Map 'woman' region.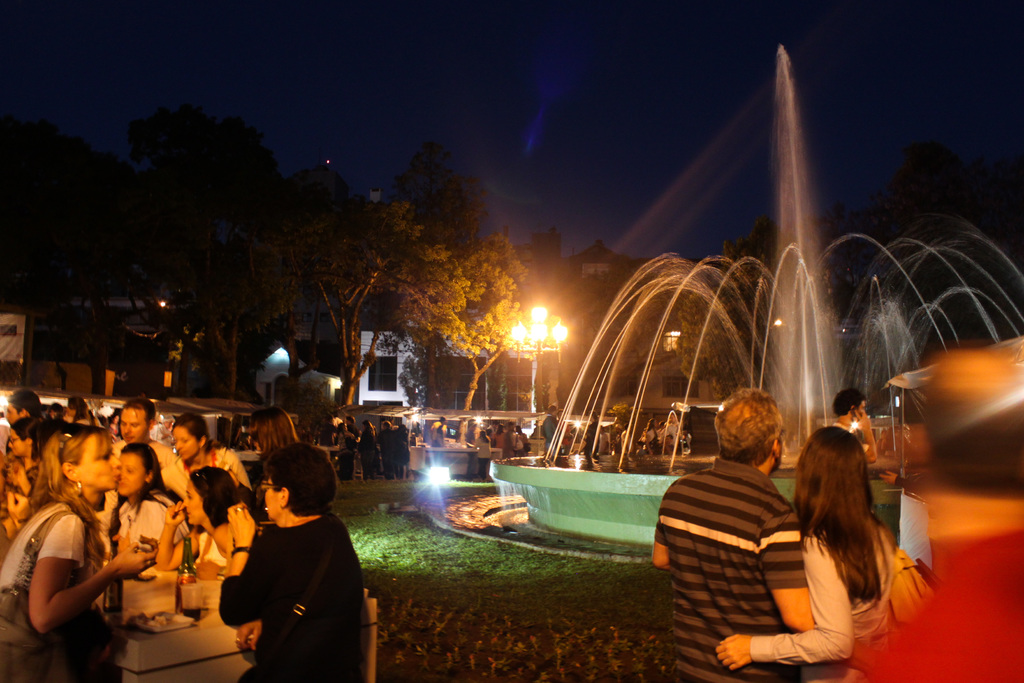
Mapped to l=4, t=415, r=48, b=518.
